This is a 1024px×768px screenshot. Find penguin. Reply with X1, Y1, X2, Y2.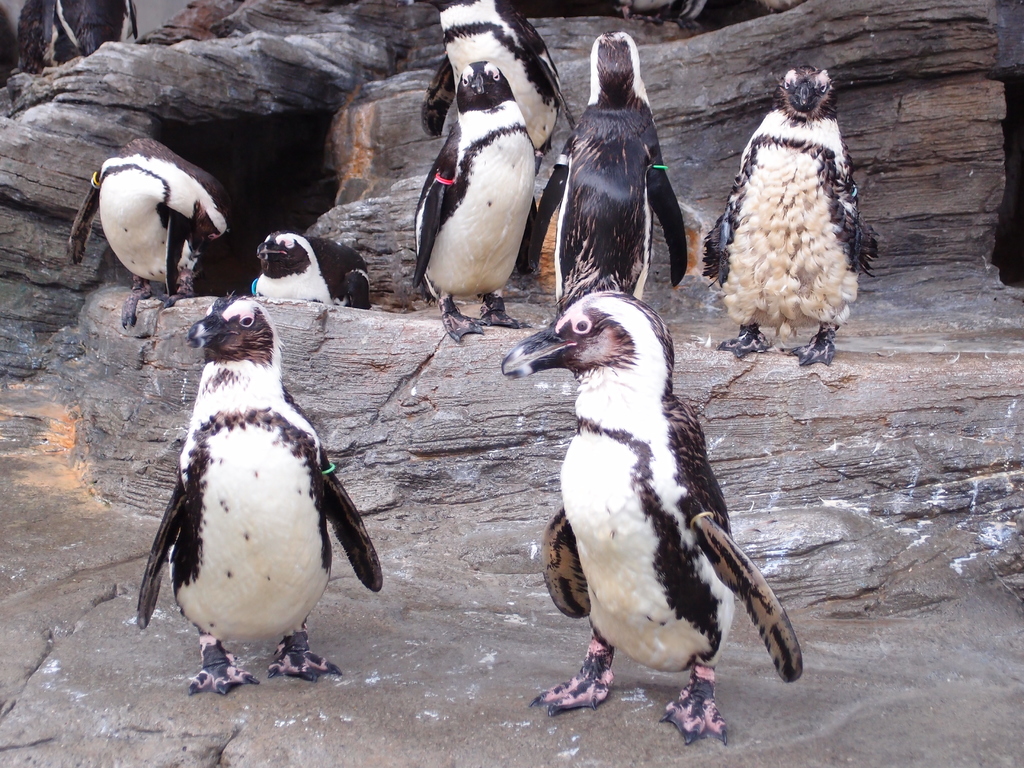
698, 65, 884, 372.
